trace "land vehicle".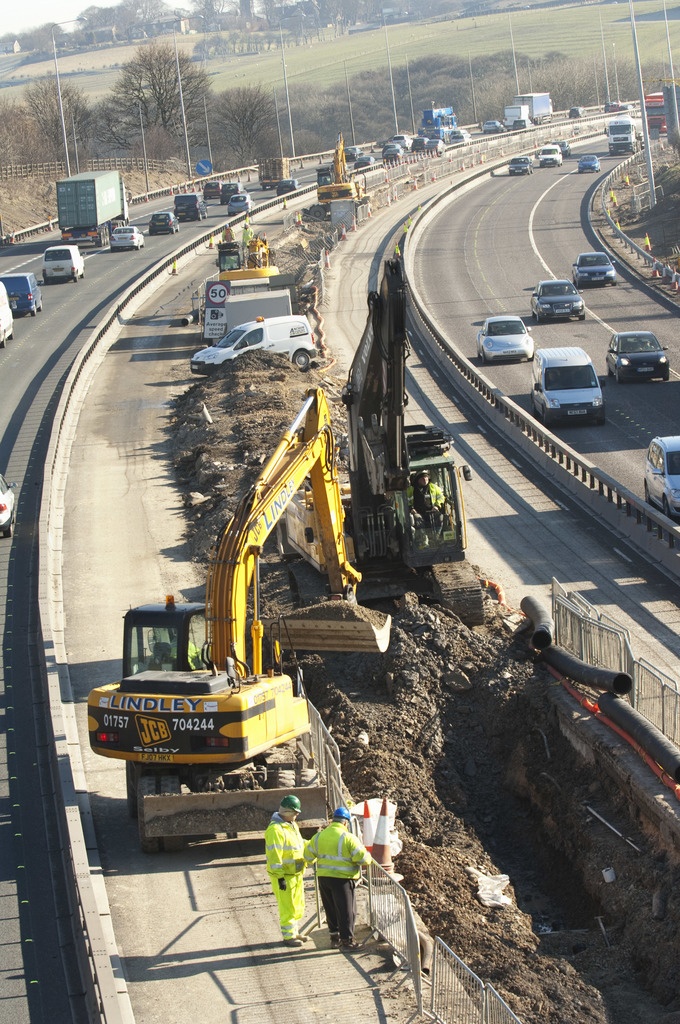
Traced to <bbox>0, 287, 15, 351</bbox>.
